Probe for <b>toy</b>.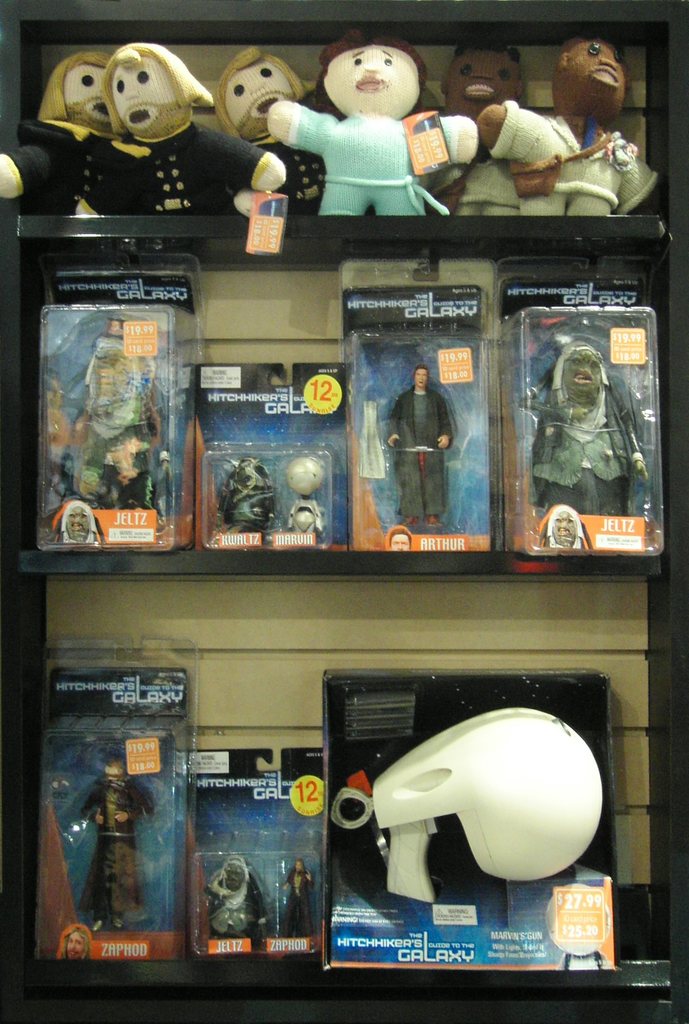
Probe result: select_region(30, 54, 127, 141).
